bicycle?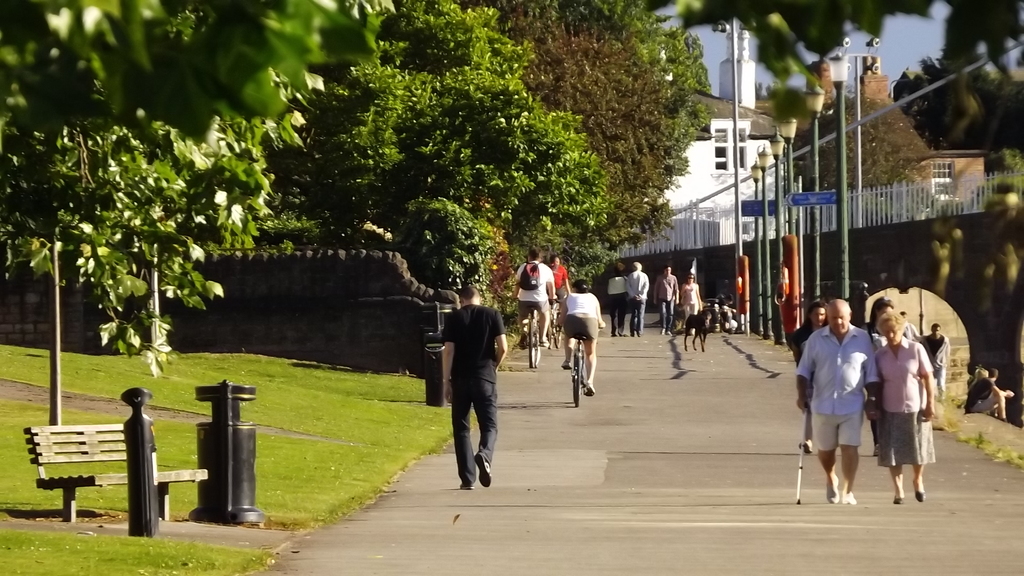
select_region(564, 339, 593, 405)
